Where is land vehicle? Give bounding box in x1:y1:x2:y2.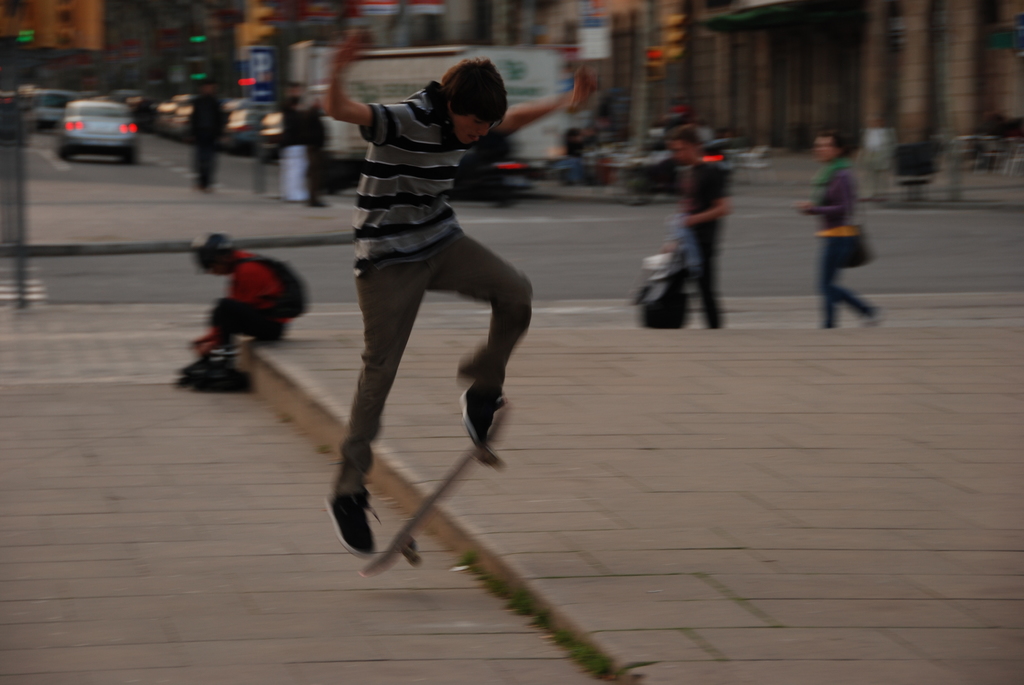
49:102:136:160.
